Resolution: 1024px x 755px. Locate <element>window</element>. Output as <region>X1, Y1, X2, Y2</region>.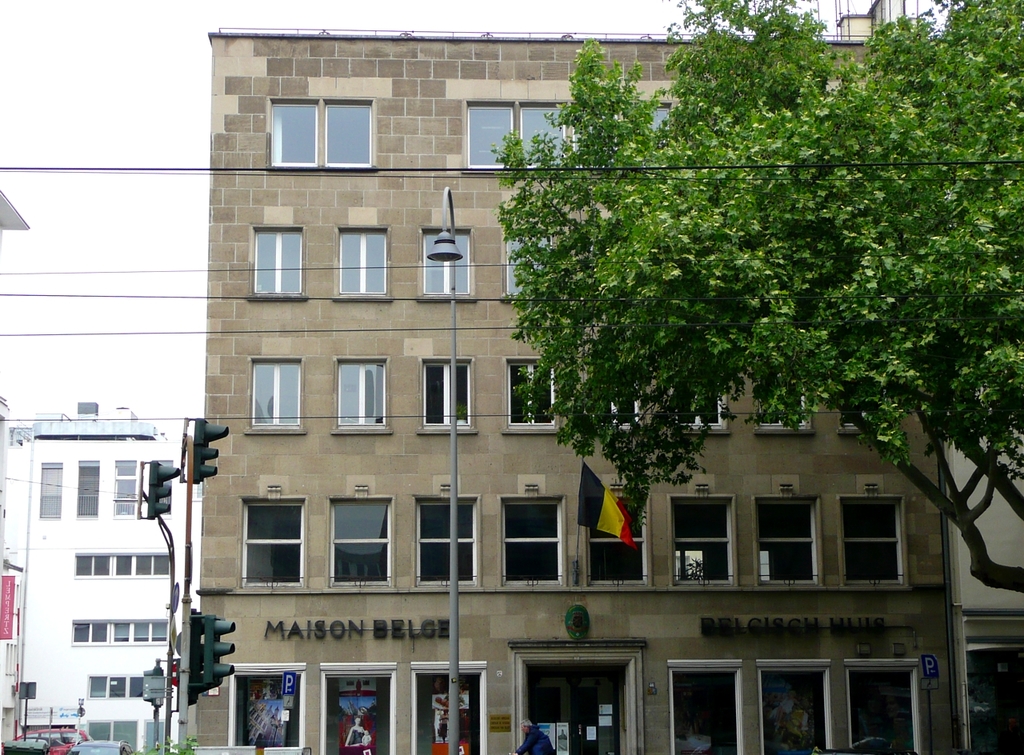
<region>503, 498, 563, 583</region>.
